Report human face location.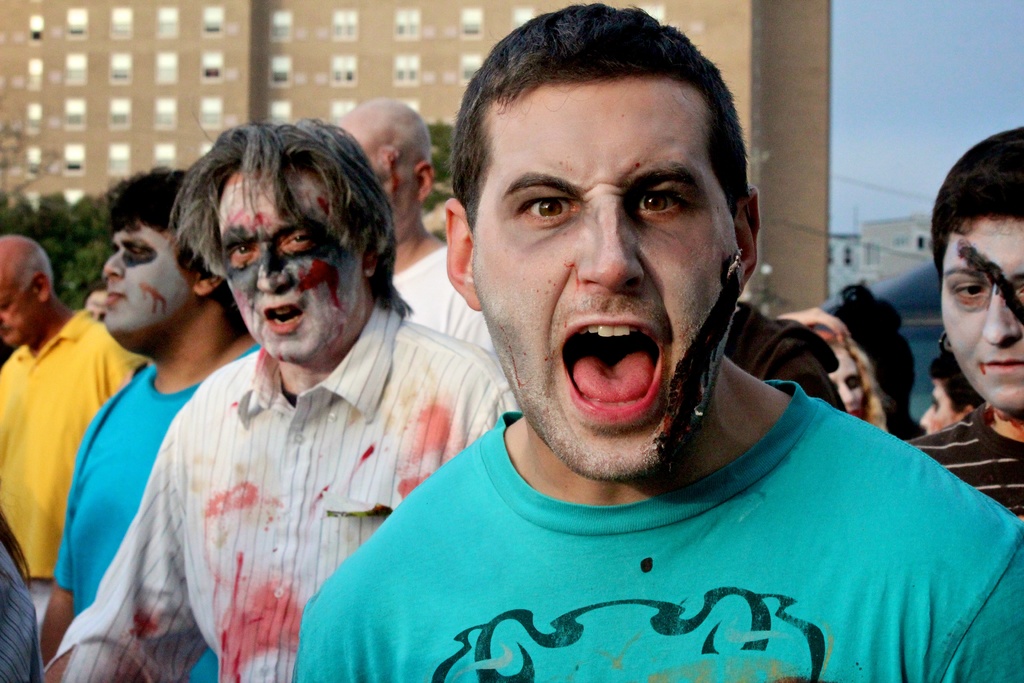
Report: {"left": 942, "top": 218, "right": 1023, "bottom": 412}.
